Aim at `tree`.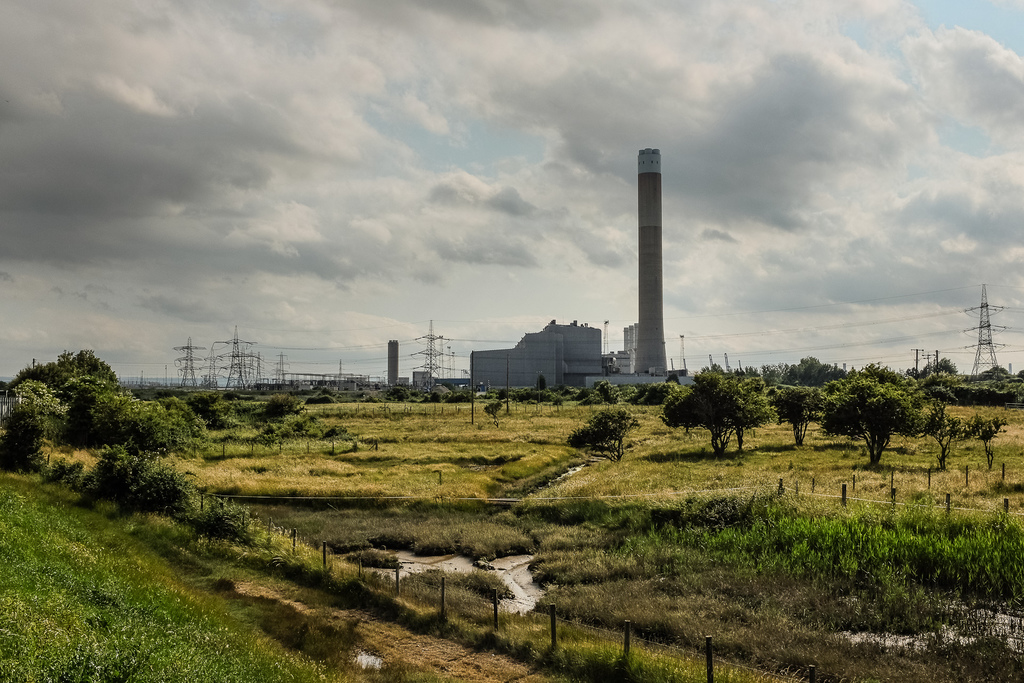
Aimed at box(31, 342, 132, 390).
